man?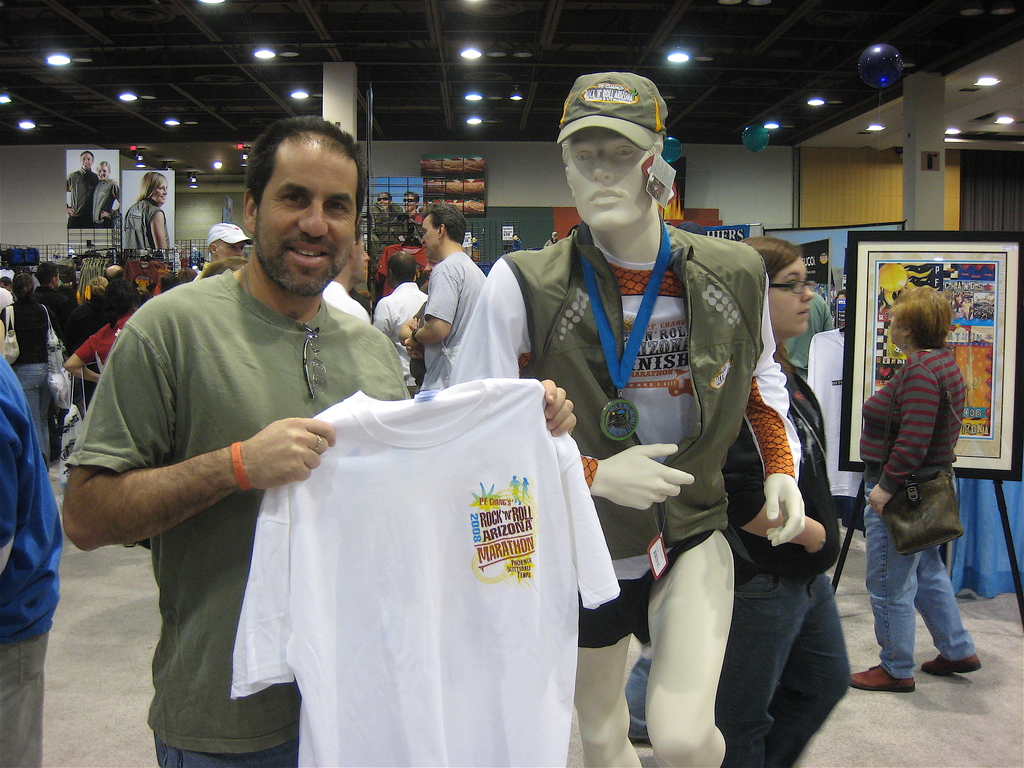
x1=453 y1=68 x2=804 y2=767
